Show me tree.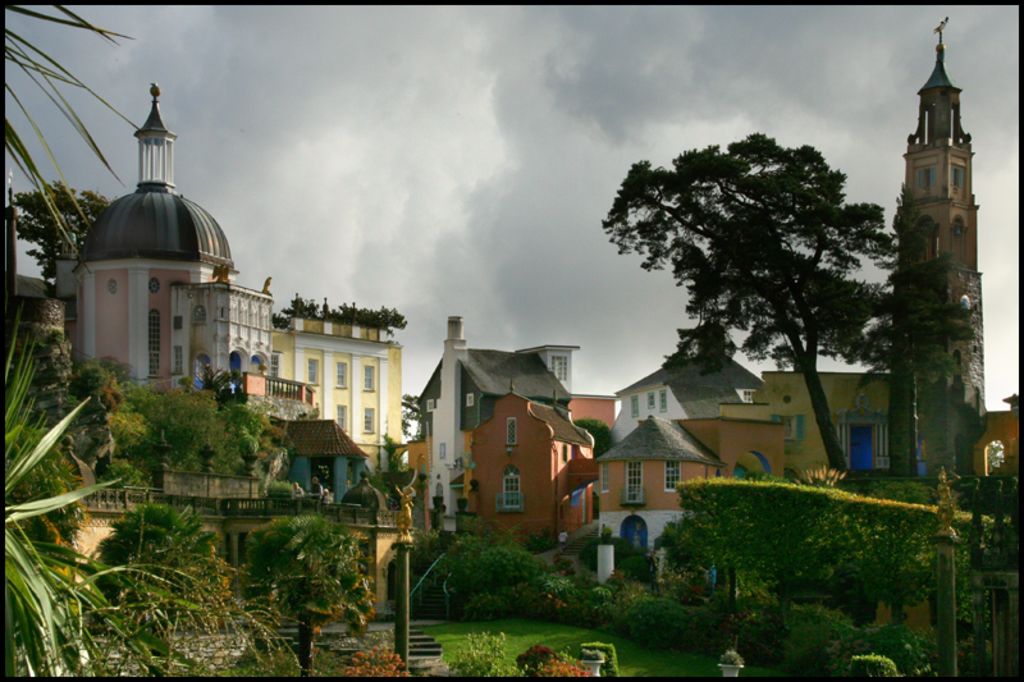
tree is here: (x1=598, y1=128, x2=991, y2=482).
